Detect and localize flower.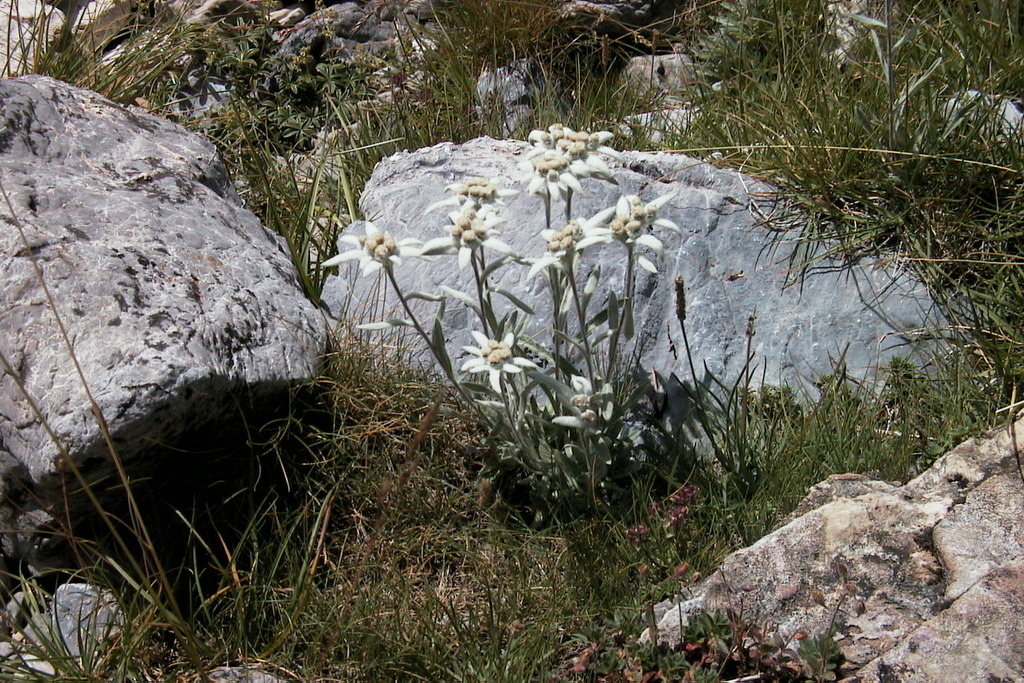
Localized at 525 123 627 189.
